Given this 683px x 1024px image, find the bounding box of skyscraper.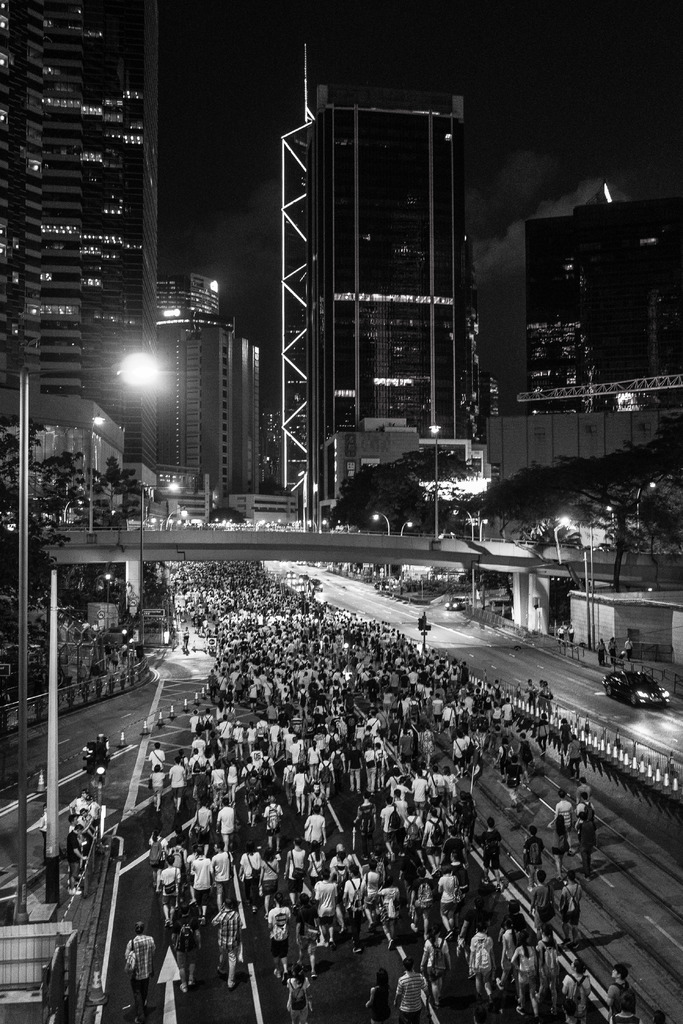
<box>518,192,682,421</box>.
